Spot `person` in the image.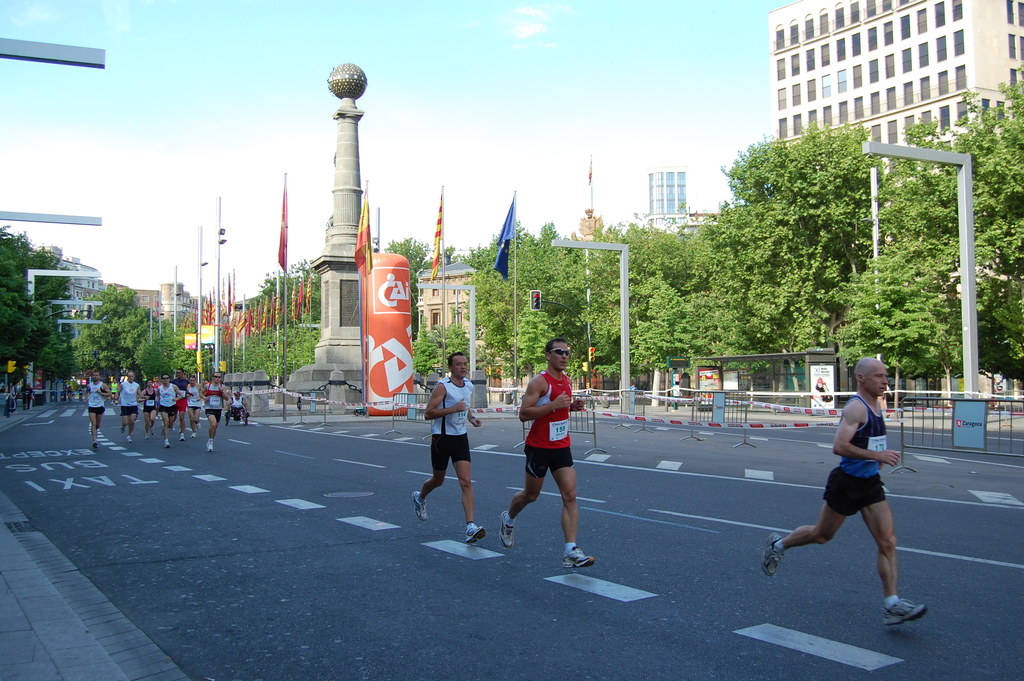
`person` found at (left=668, top=379, right=681, bottom=412).
